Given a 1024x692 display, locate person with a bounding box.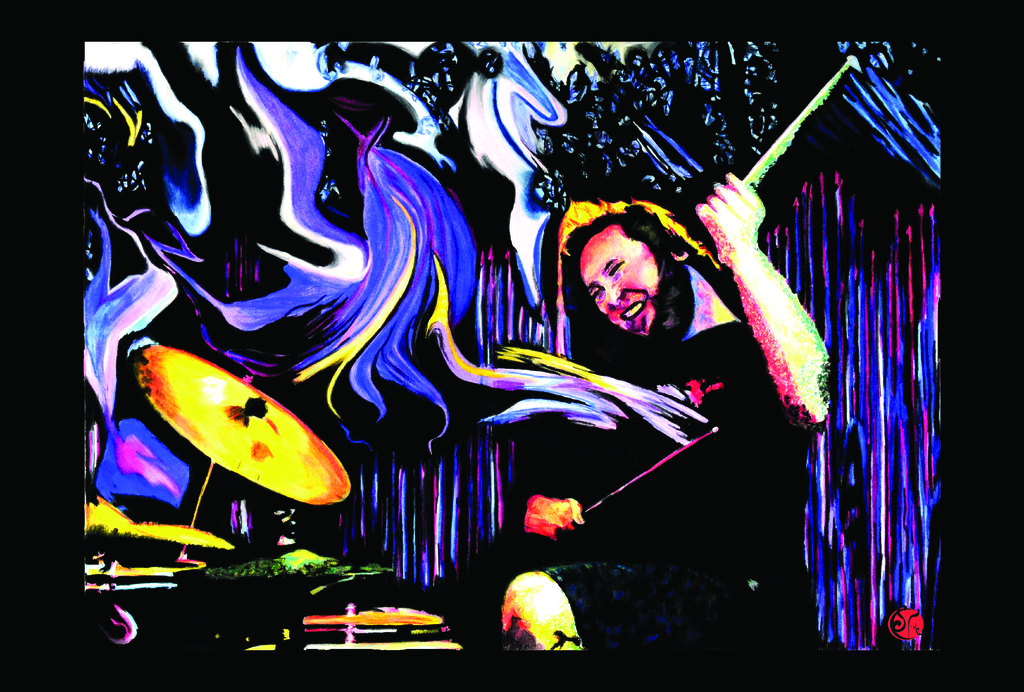
Located: <bbox>435, 167, 828, 666</bbox>.
